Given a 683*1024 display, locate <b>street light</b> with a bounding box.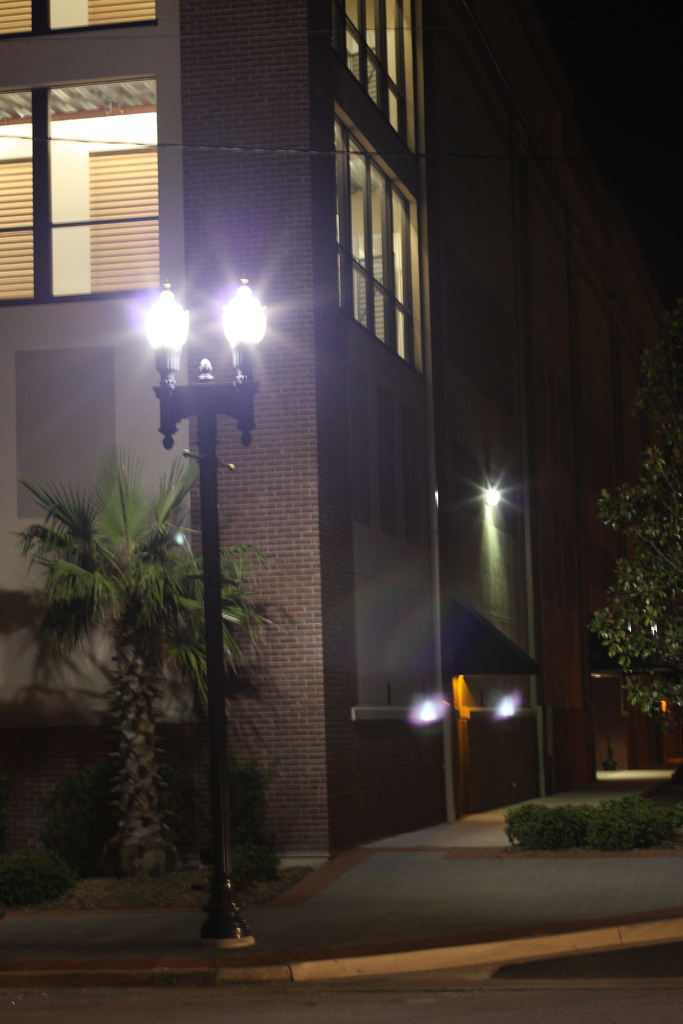
Located: {"left": 149, "top": 276, "right": 255, "bottom": 957}.
